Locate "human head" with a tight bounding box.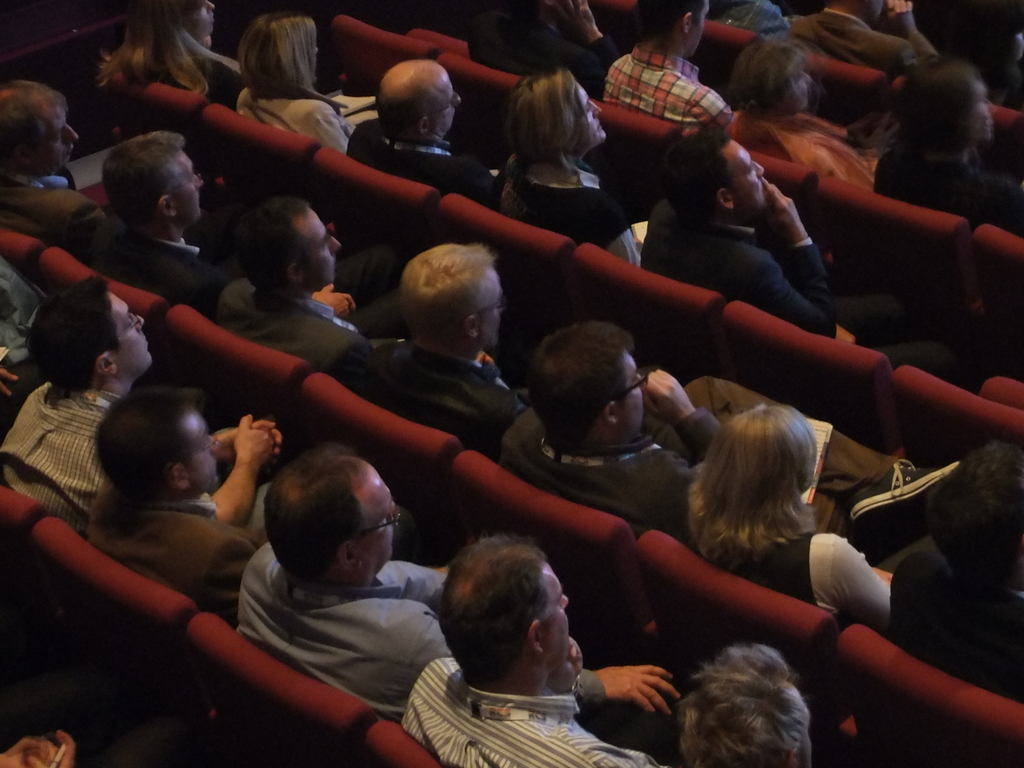
box(99, 132, 205, 233).
